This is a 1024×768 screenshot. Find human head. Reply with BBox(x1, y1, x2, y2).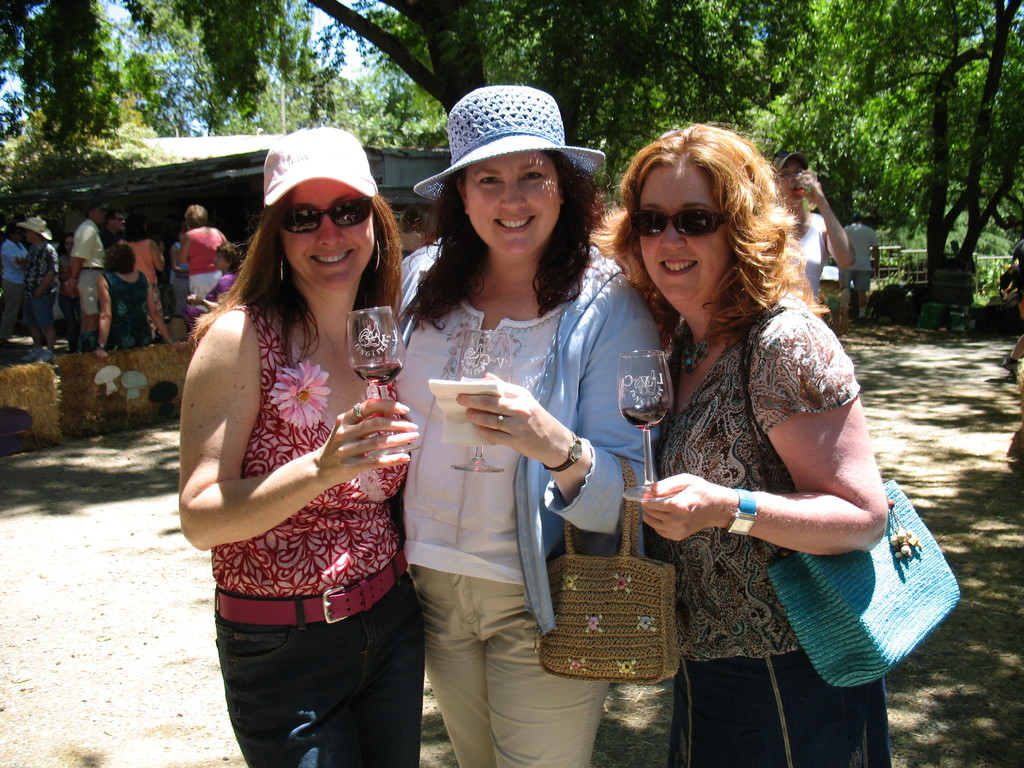
BBox(84, 198, 106, 222).
